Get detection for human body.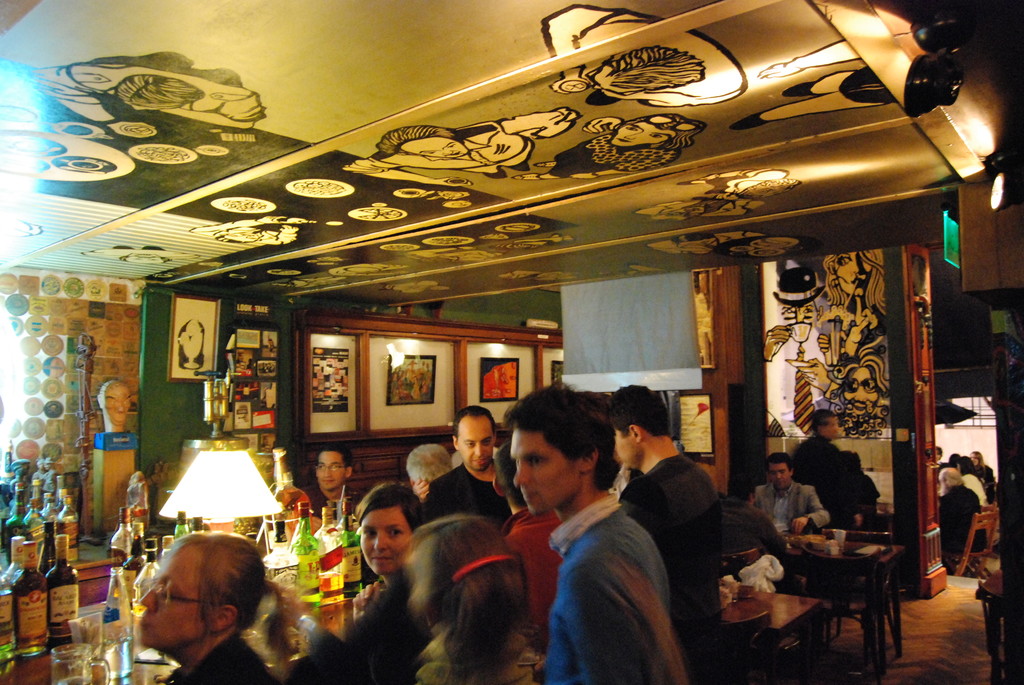
Detection: 303:565:404:684.
